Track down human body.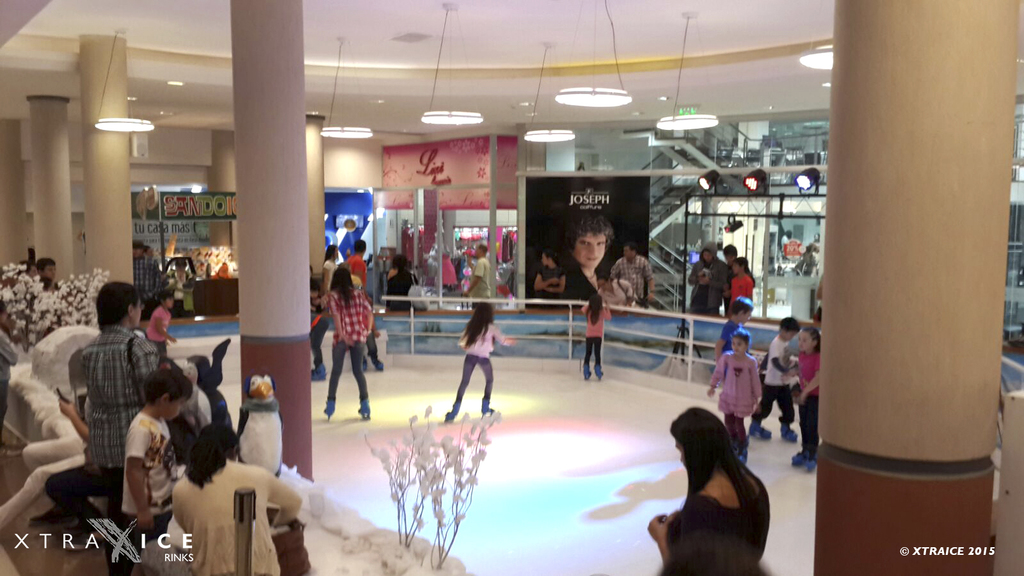
Tracked to (612,257,653,305).
